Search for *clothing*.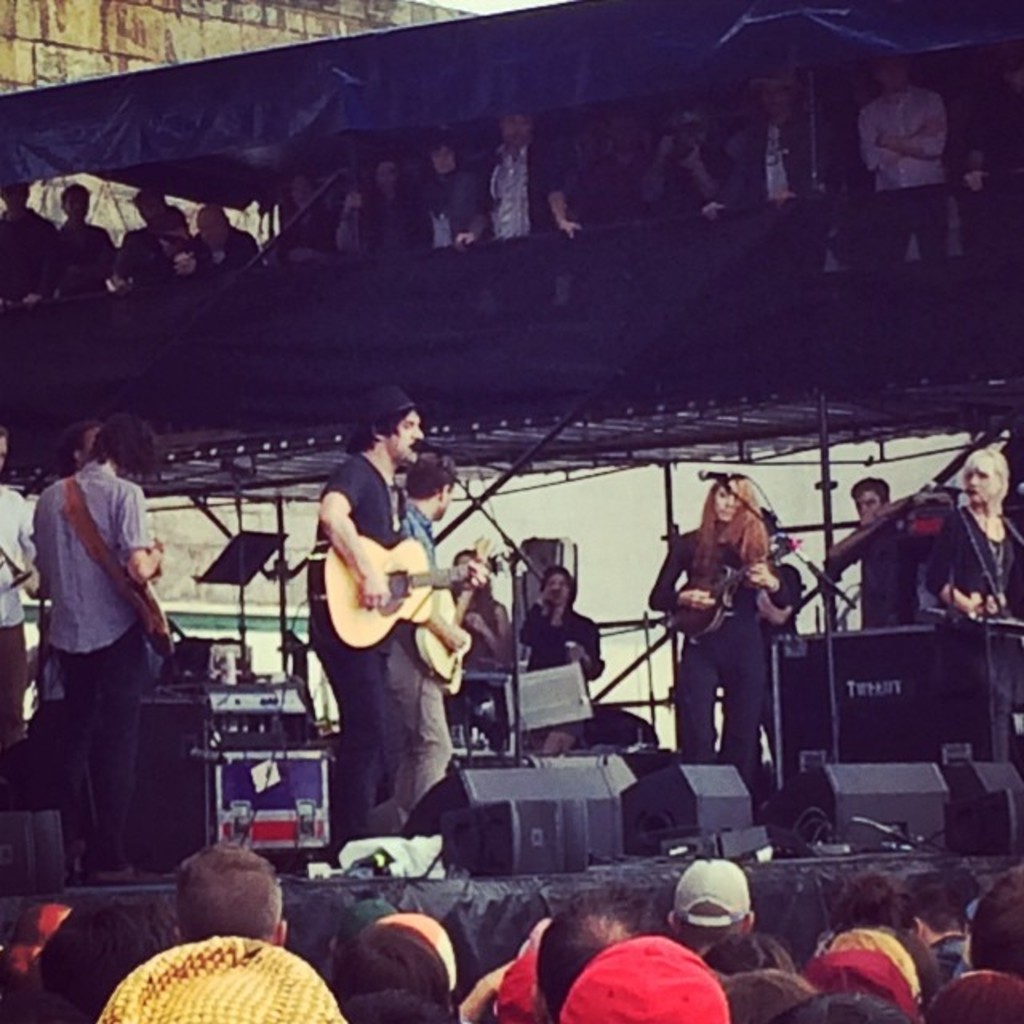
Found at (299,456,392,842).
